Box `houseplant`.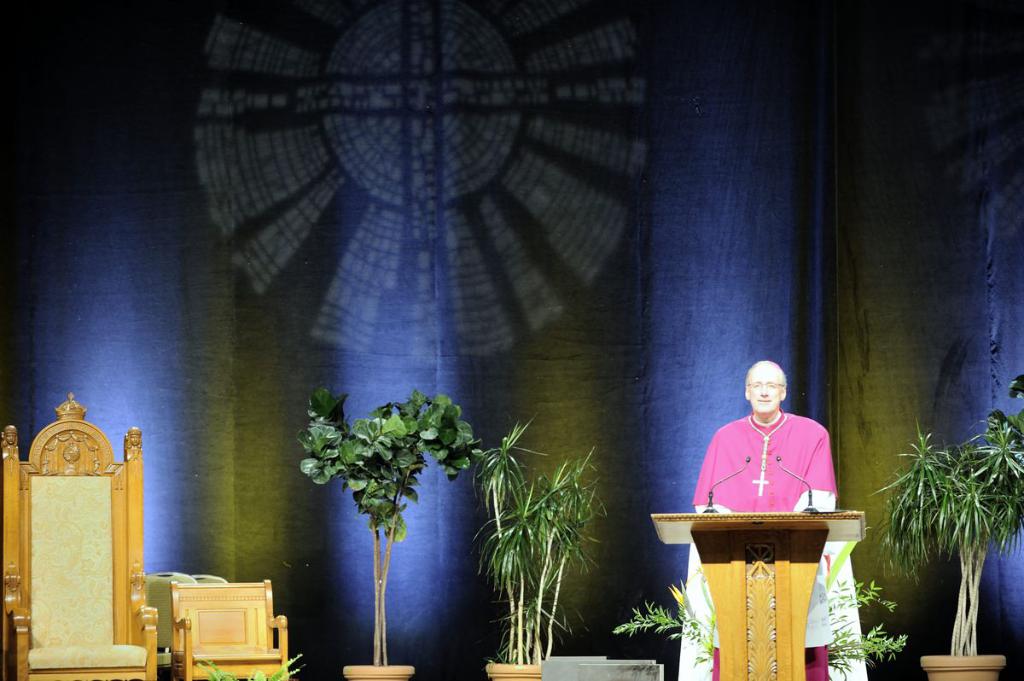
(195, 649, 302, 680).
